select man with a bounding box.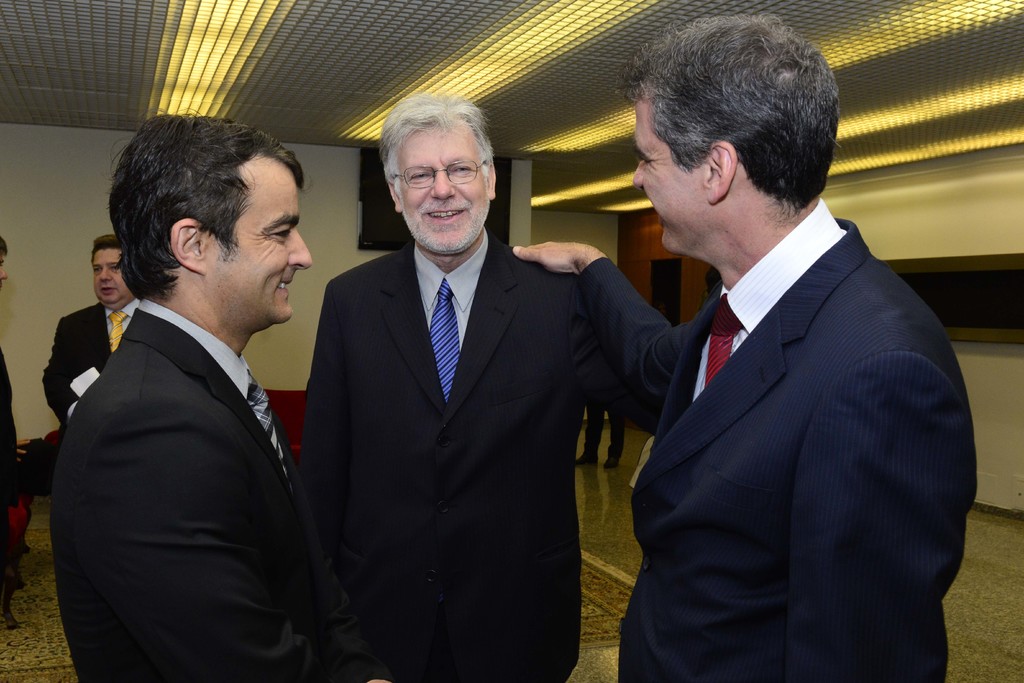
detection(44, 236, 141, 427).
